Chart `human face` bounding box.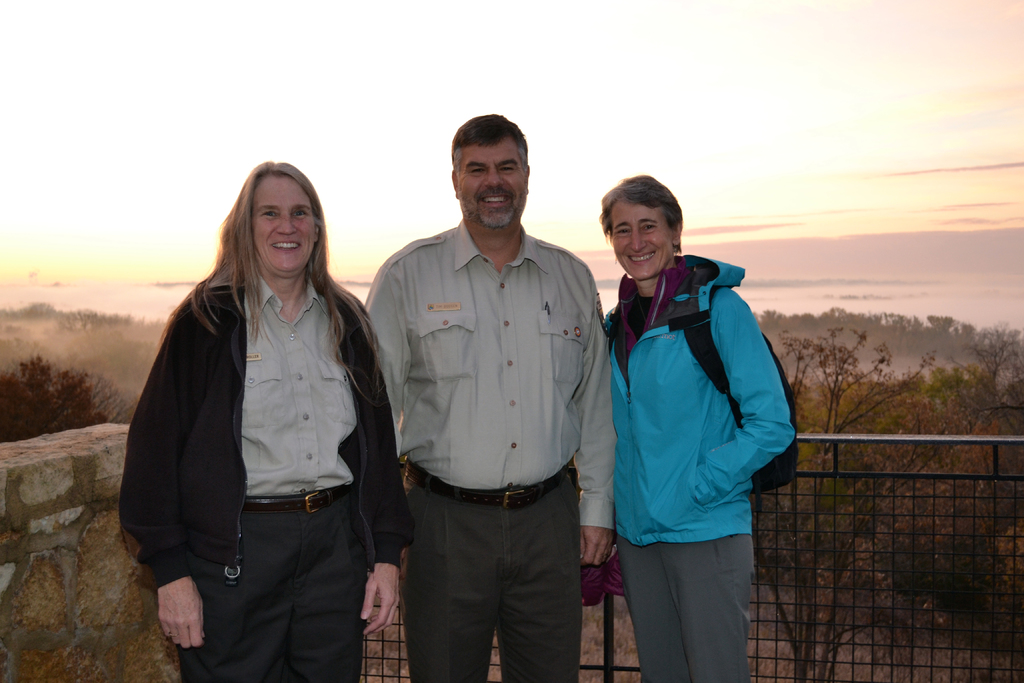
Charted: <box>245,172,315,276</box>.
